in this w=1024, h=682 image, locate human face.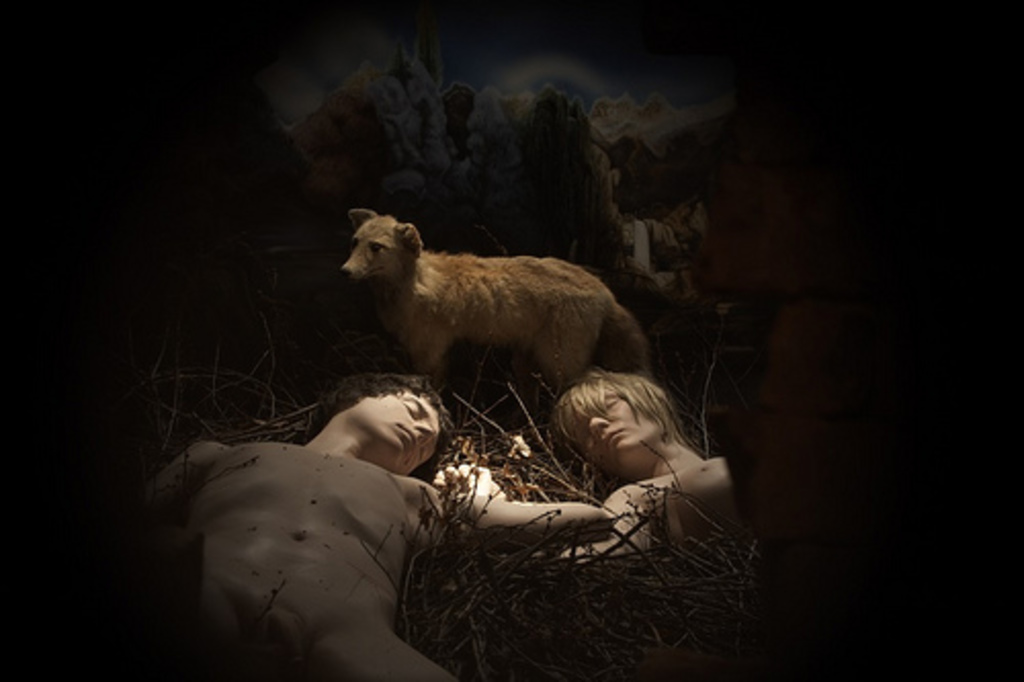
Bounding box: 578, 387, 668, 479.
